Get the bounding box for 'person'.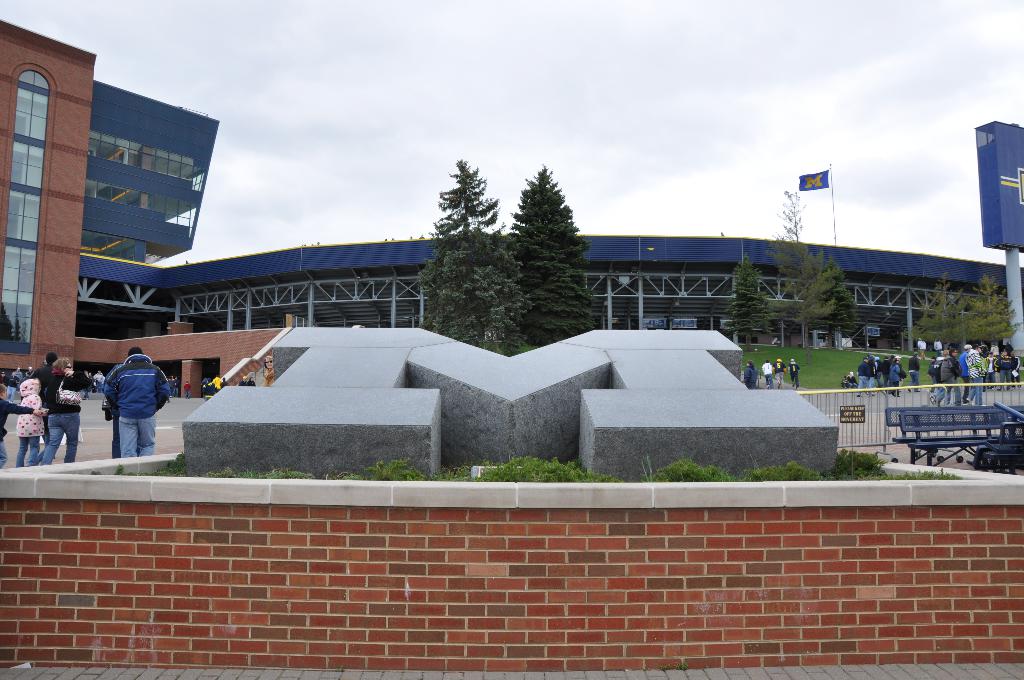
bbox=[760, 358, 772, 389].
